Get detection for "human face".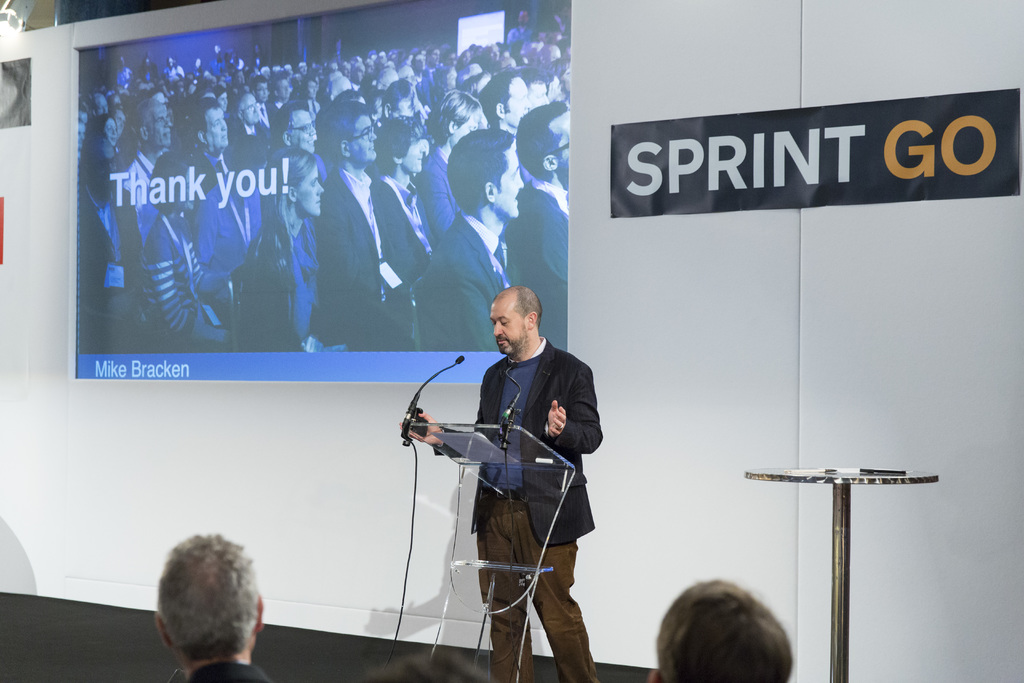
Detection: bbox(296, 163, 320, 216).
